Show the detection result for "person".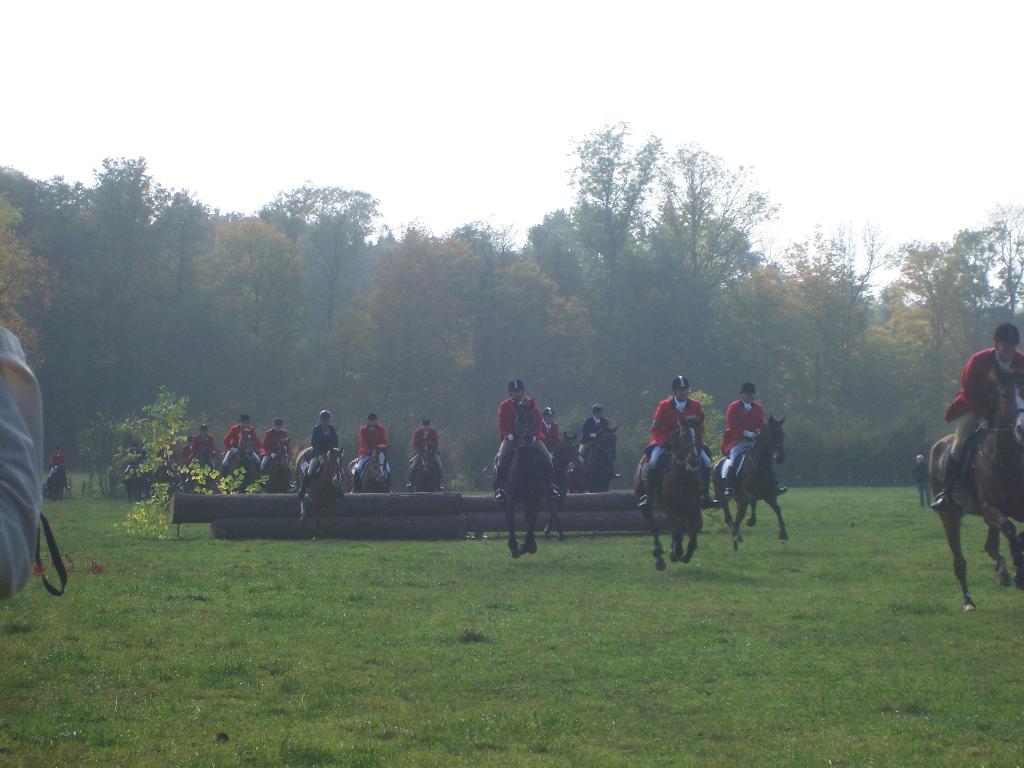
left=190, top=418, right=225, bottom=466.
